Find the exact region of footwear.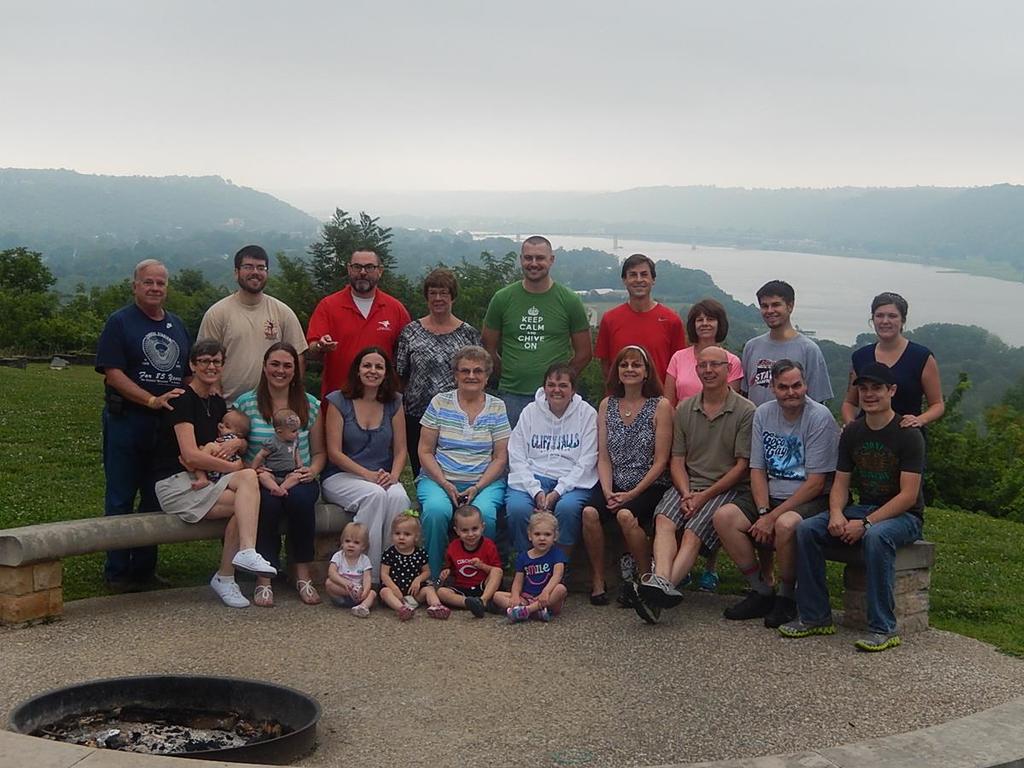
Exact region: [x1=700, y1=566, x2=717, y2=591].
